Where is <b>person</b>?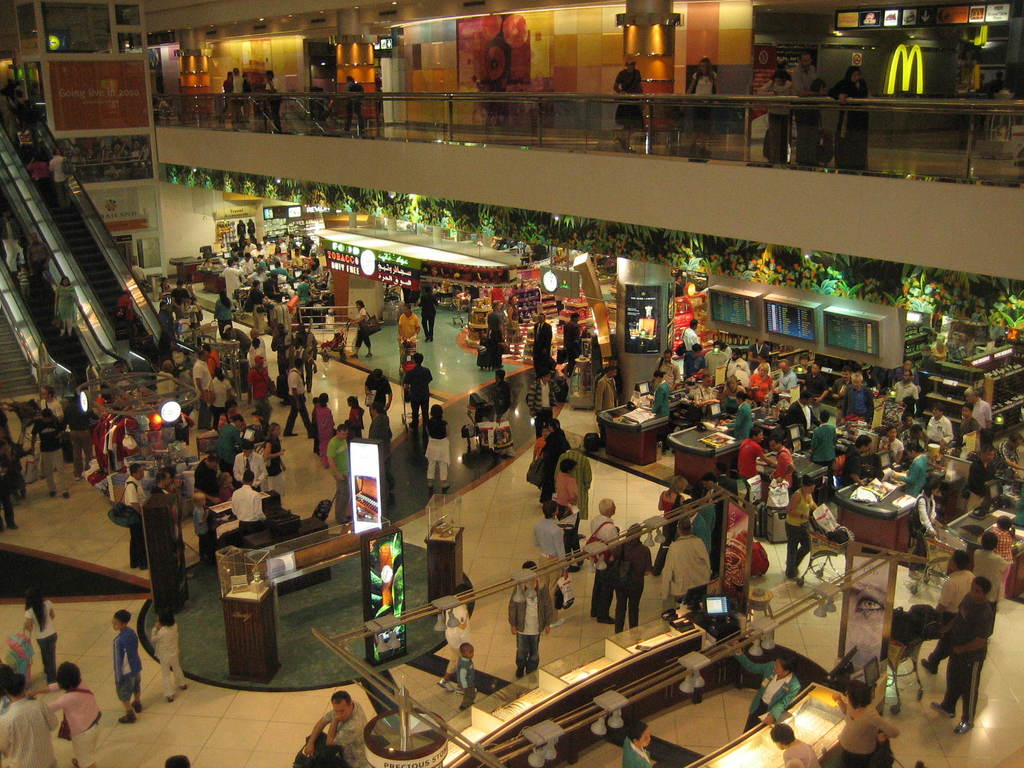
[x1=115, y1=283, x2=141, y2=336].
